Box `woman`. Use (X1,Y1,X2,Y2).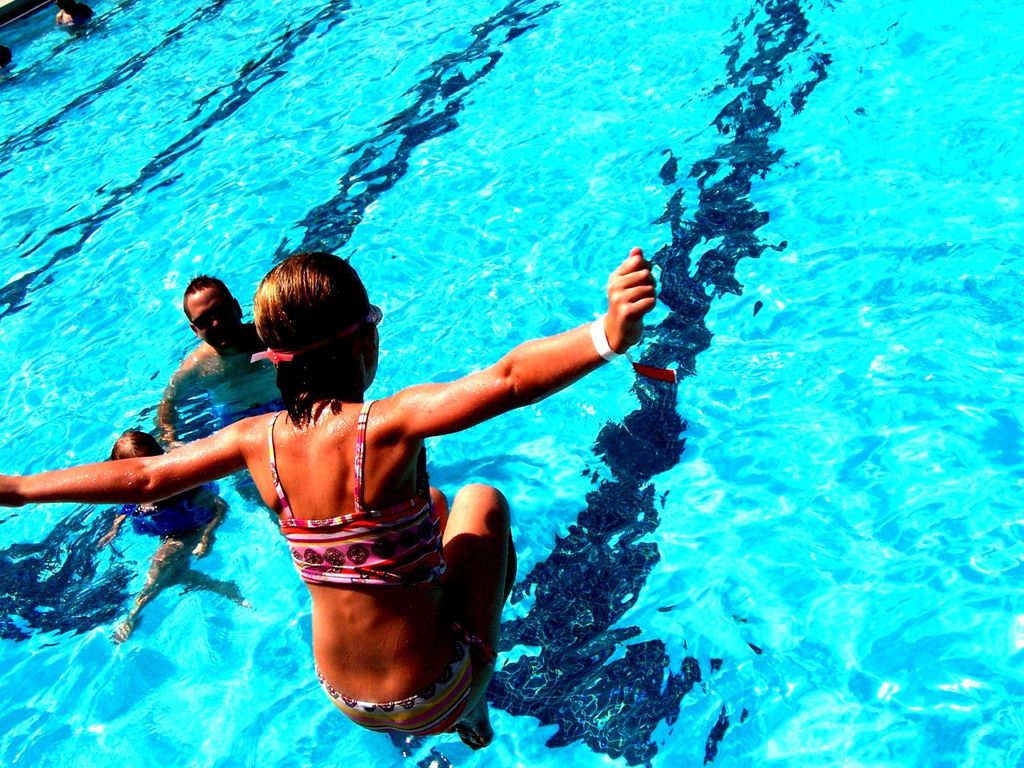
(79,138,738,742).
